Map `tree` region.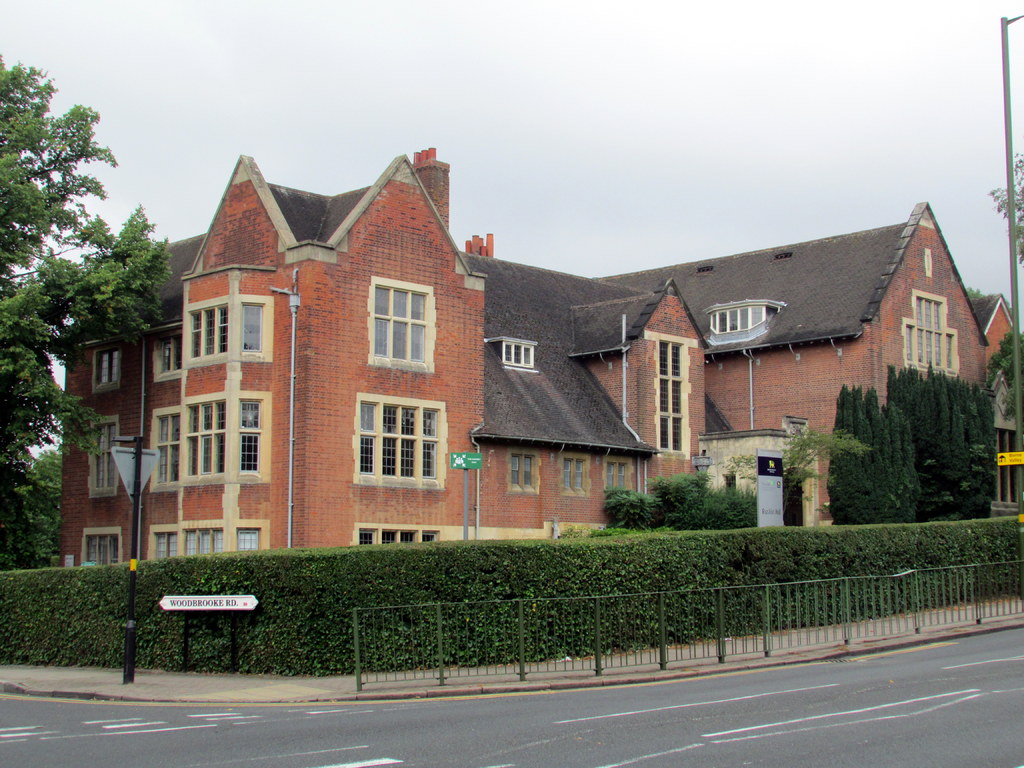
Mapped to BBox(989, 152, 1023, 262).
